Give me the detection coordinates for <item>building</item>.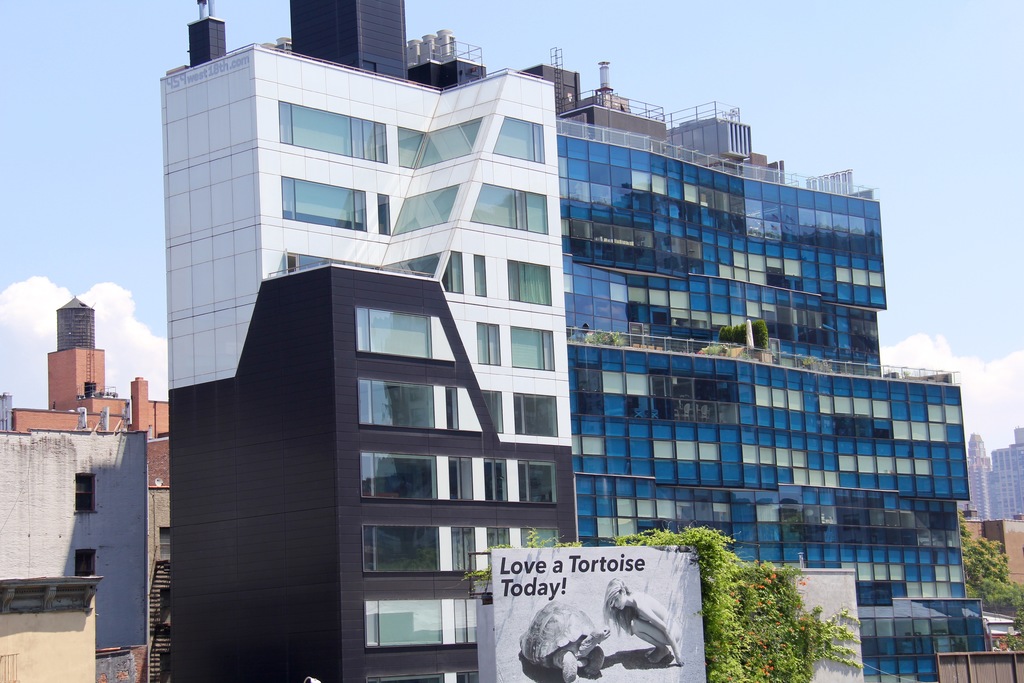
rect(161, 0, 988, 682).
